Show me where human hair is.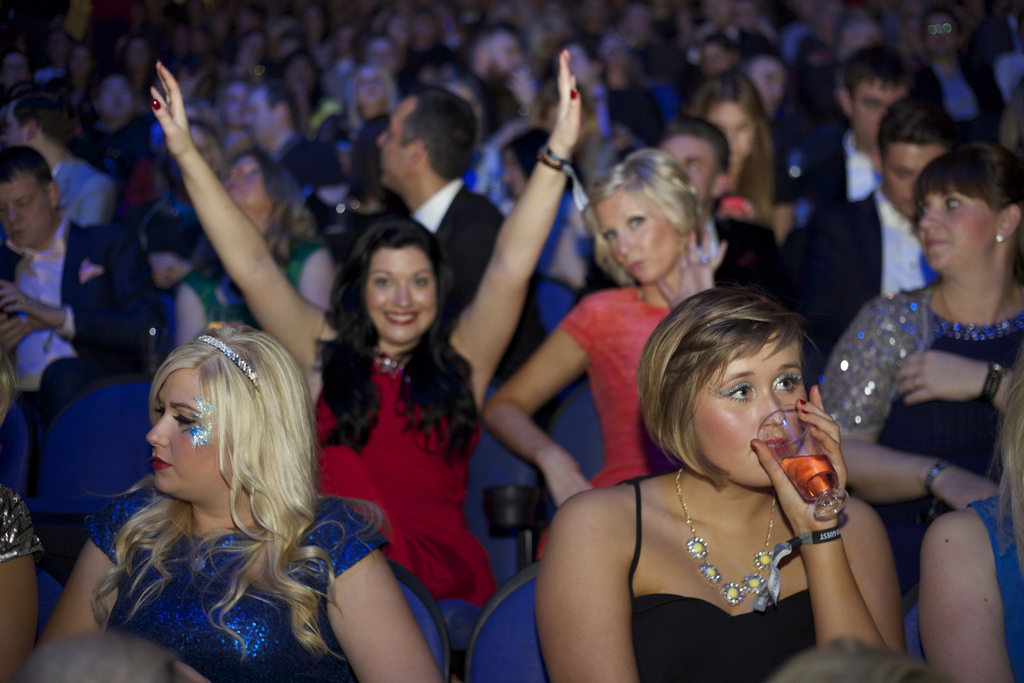
human hair is at [left=247, top=76, right=308, bottom=134].
